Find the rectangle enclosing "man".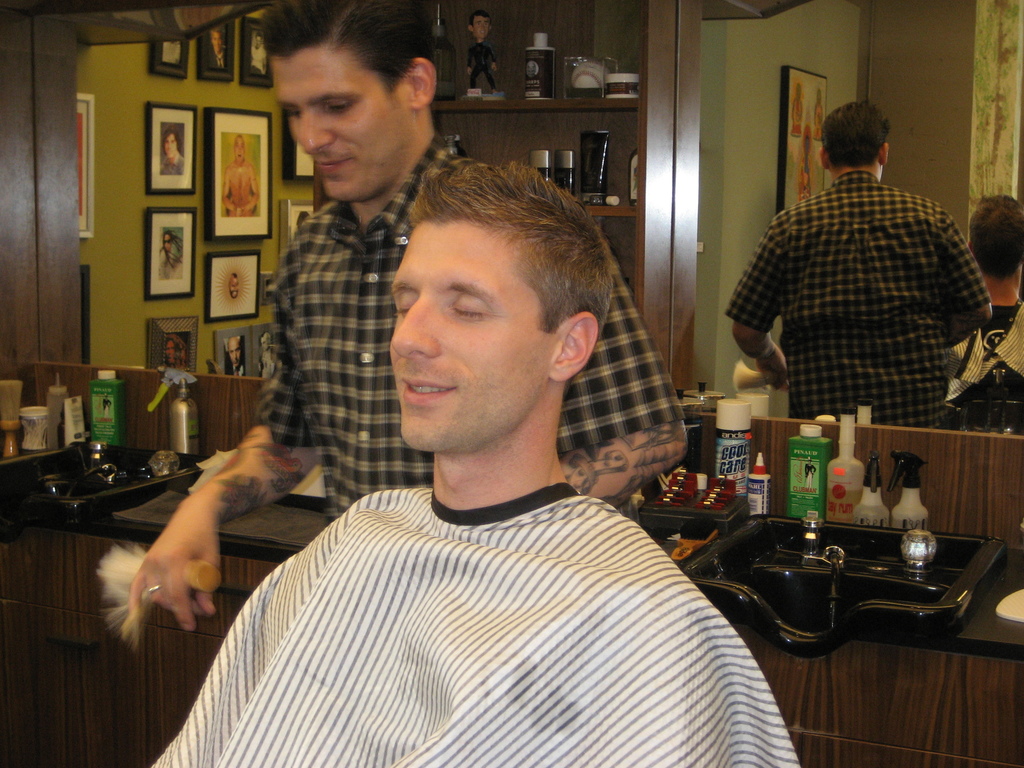
l=468, t=22, r=509, b=82.
